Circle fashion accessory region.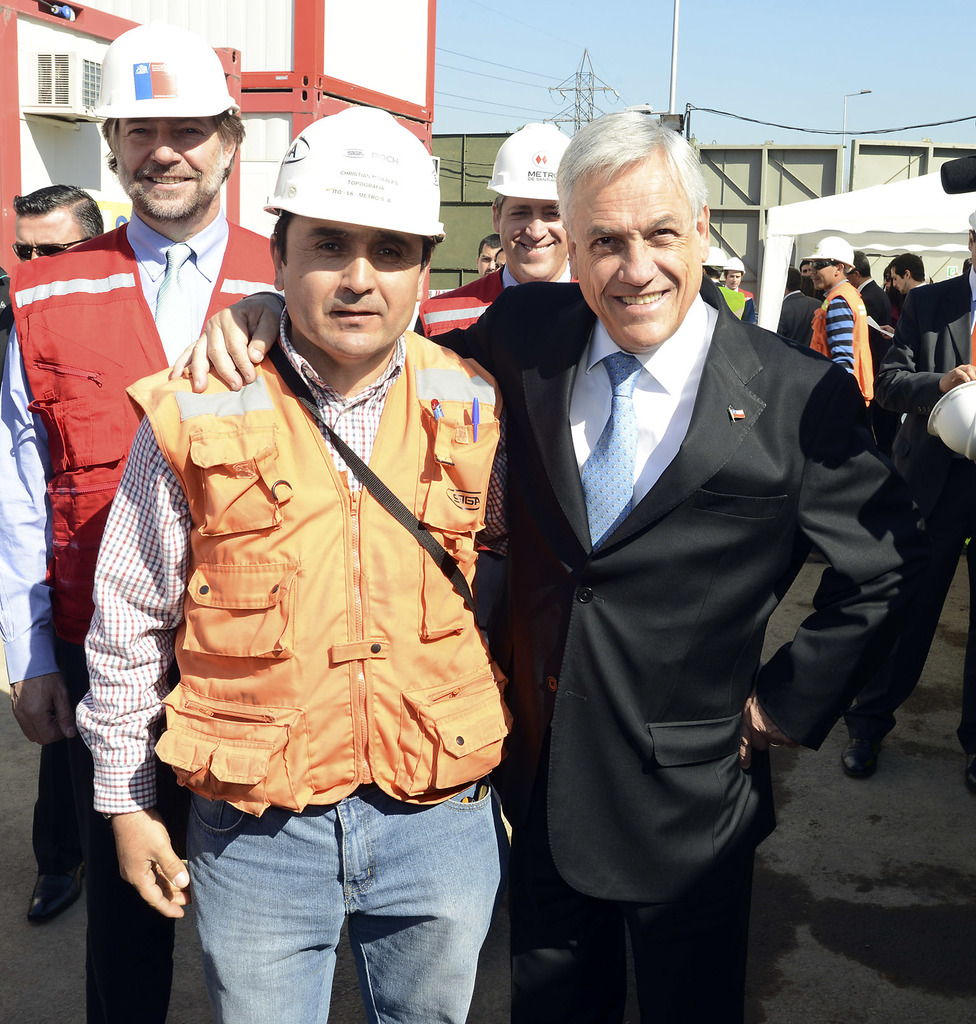
Region: 968,760,975,792.
